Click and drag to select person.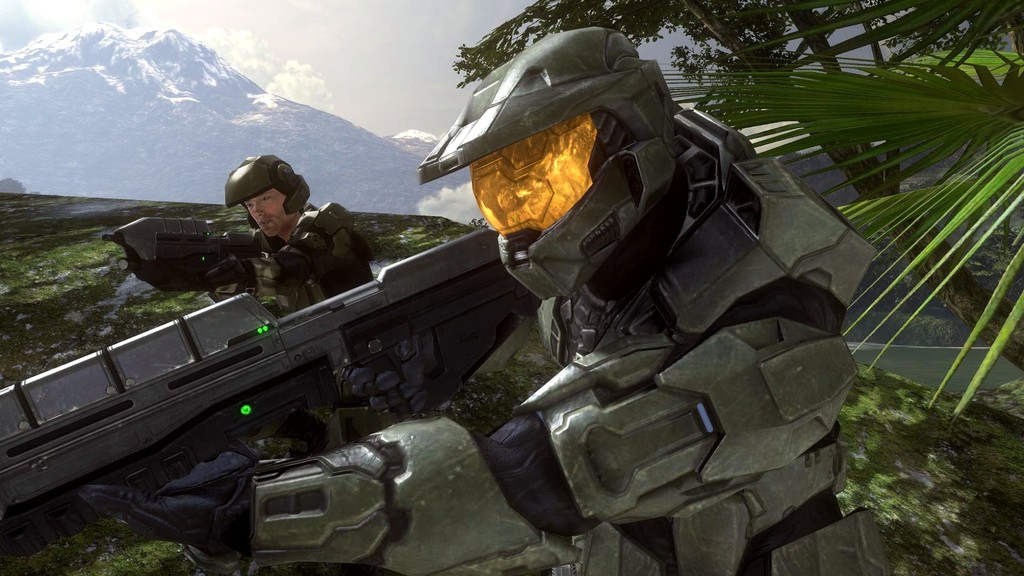
Selection: bbox=[83, 26, 880, 575].
